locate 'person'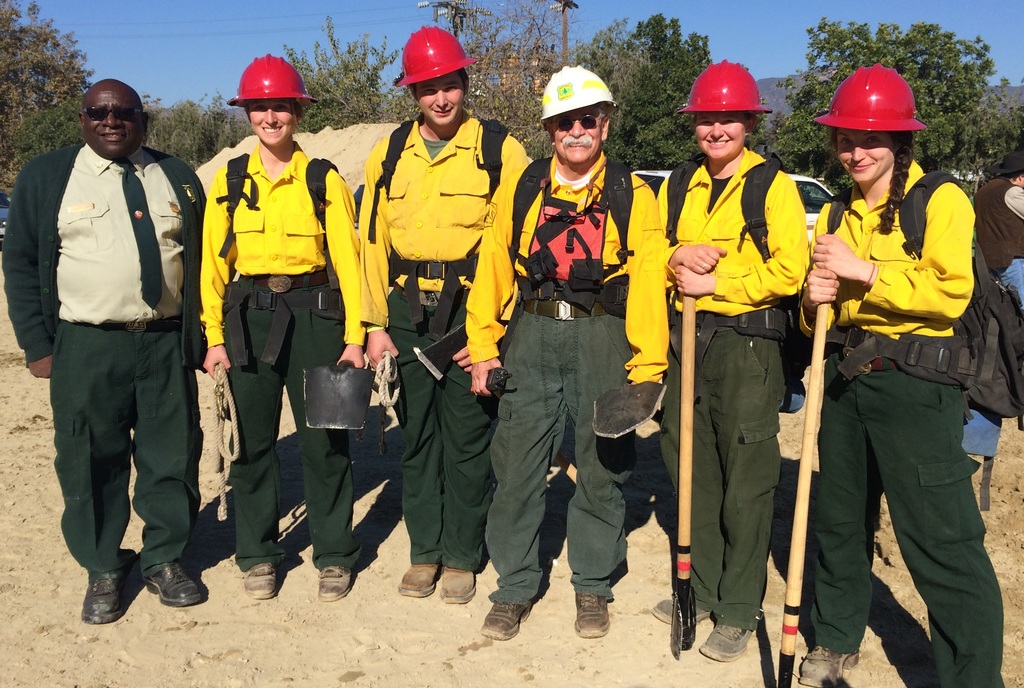
detection(360, 22, 528, 601)
